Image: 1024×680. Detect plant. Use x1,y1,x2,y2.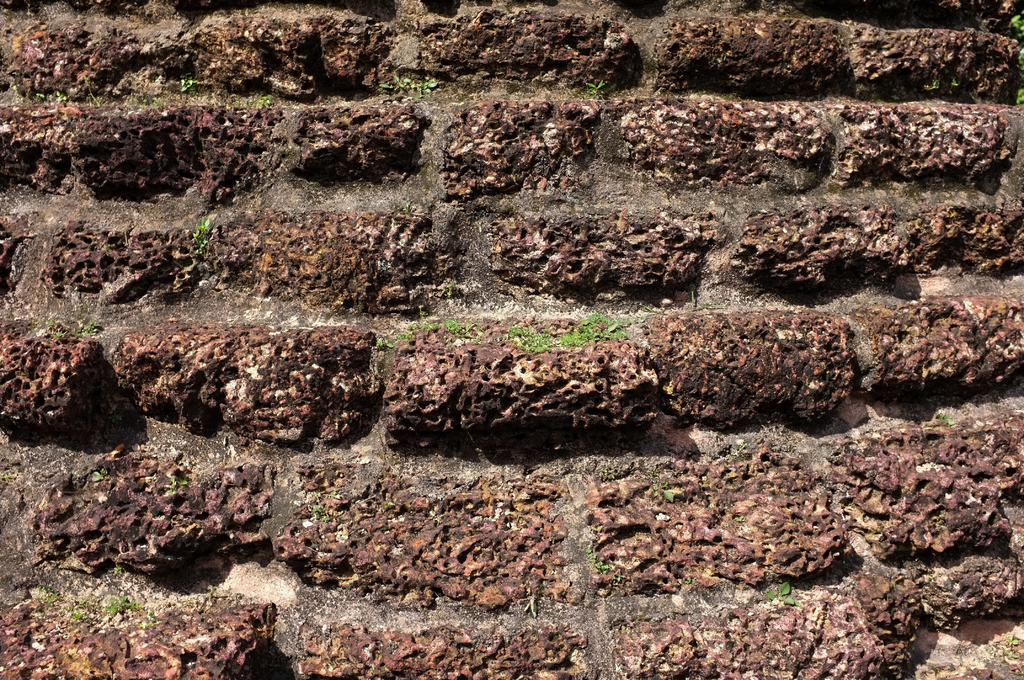
1005,635,1018,645.
